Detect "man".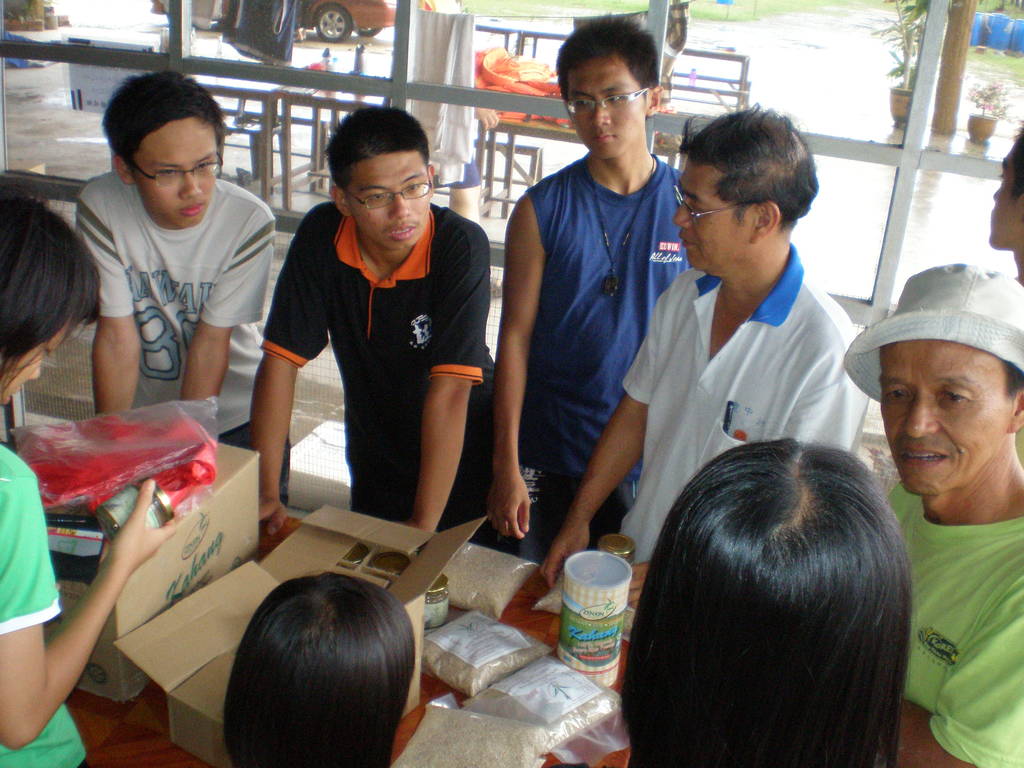
Detected at region(493, 15, 697, 564).
